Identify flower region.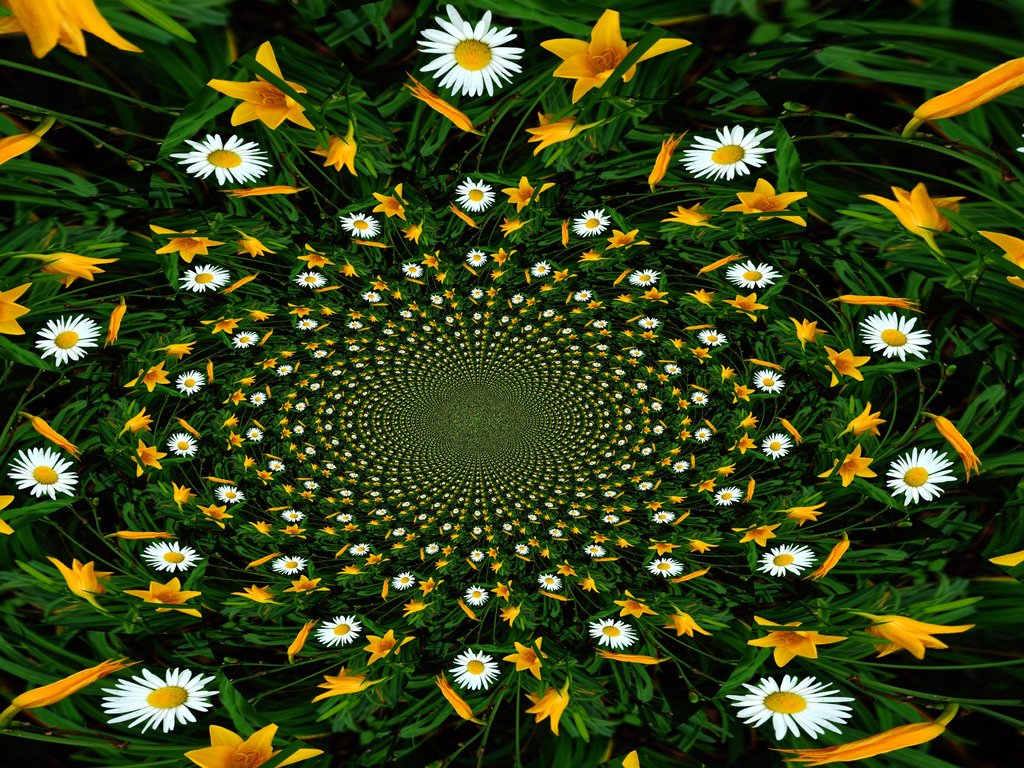
Region: left=317, top=349, right=327, bottom=360.
